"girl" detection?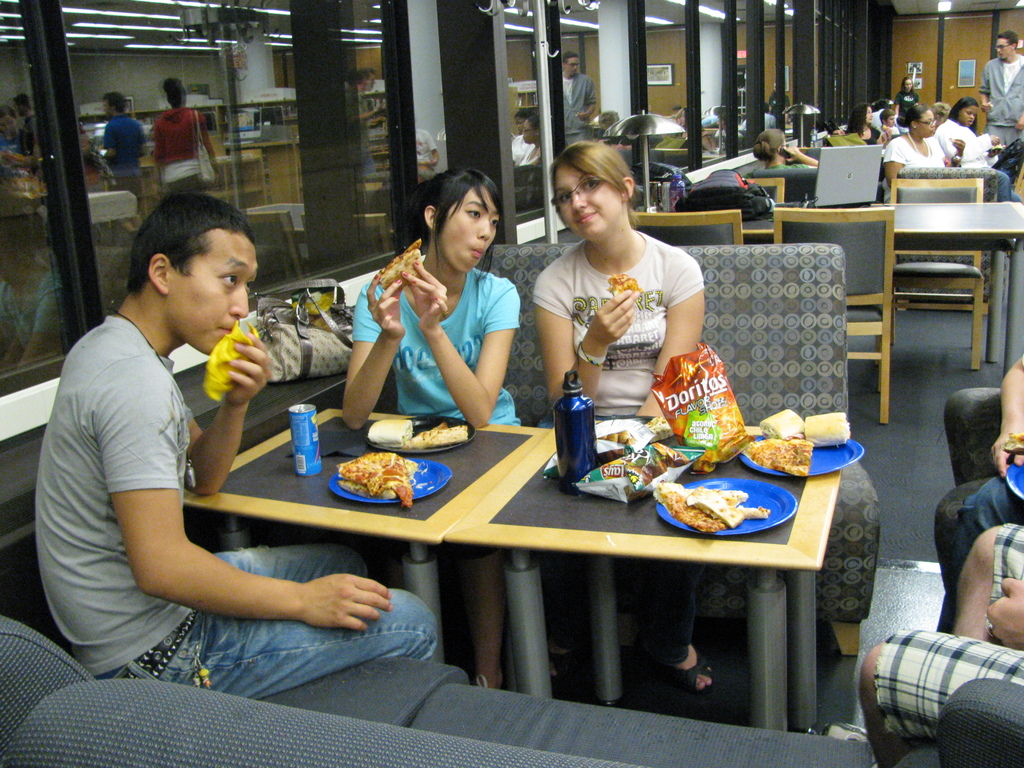
[left=744, top=131, right=817, bottom=198]
